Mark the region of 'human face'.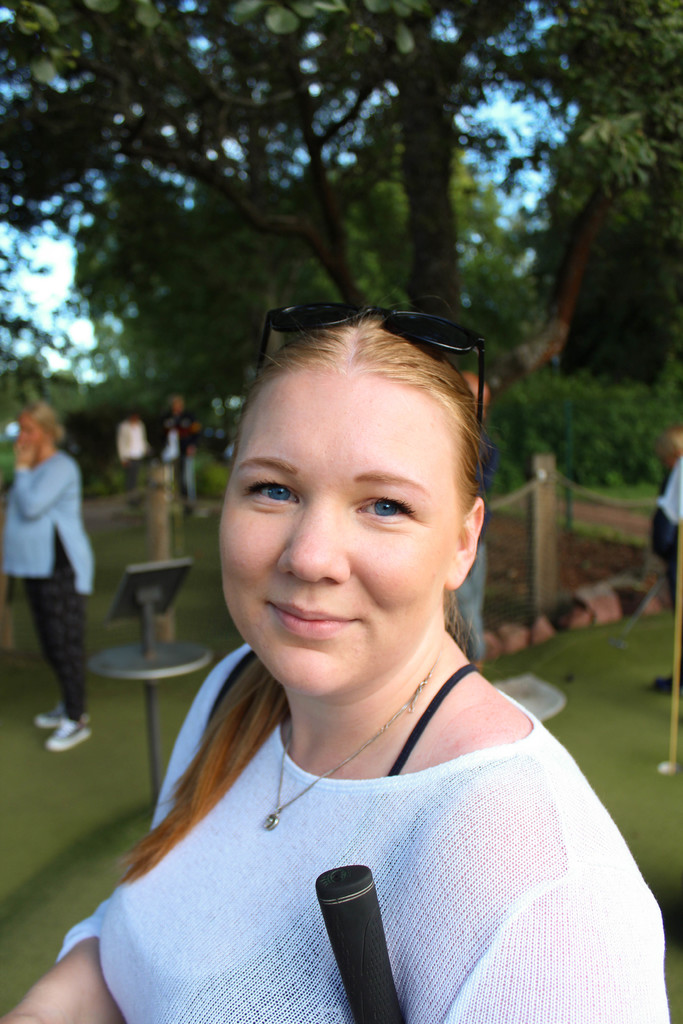
Region: bbox=(213, 371, 467, 700).
